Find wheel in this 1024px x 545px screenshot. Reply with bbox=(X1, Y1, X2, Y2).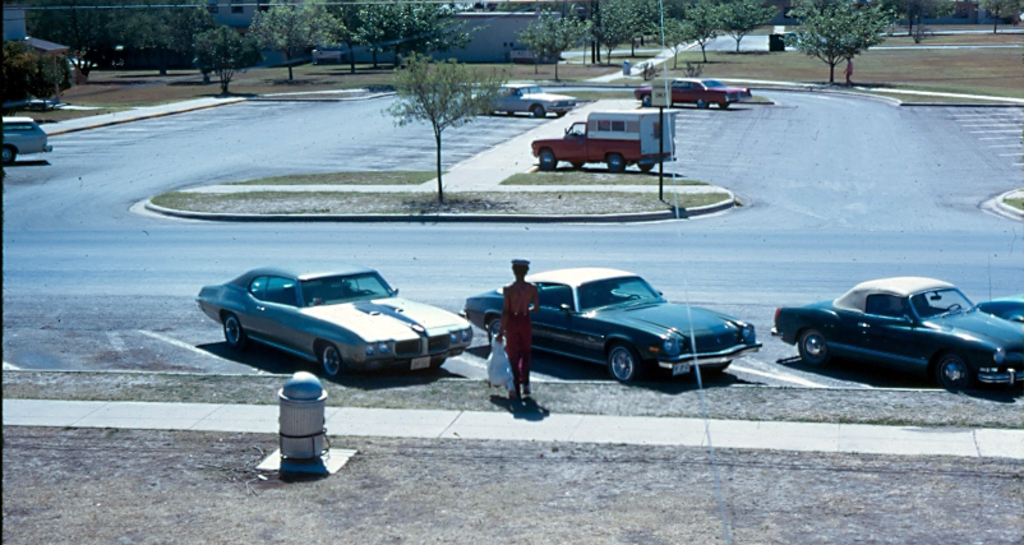
bbox=(222, 314, 245, 345).
